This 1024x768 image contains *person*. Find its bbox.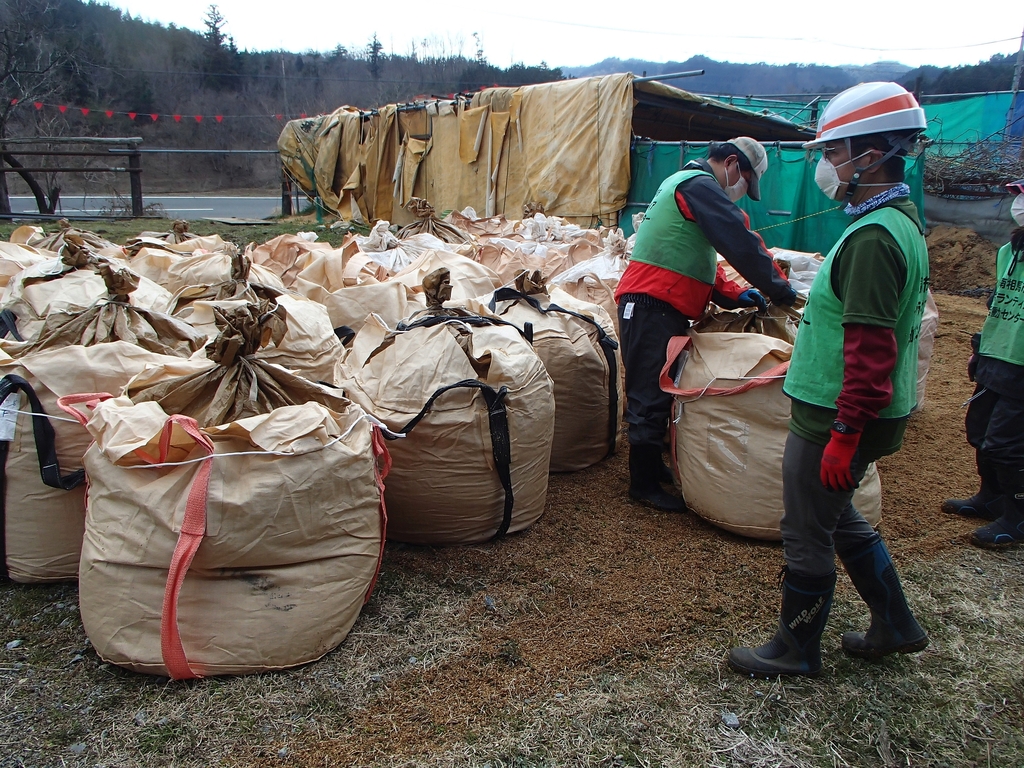
[938, 189, 1023, 556].
